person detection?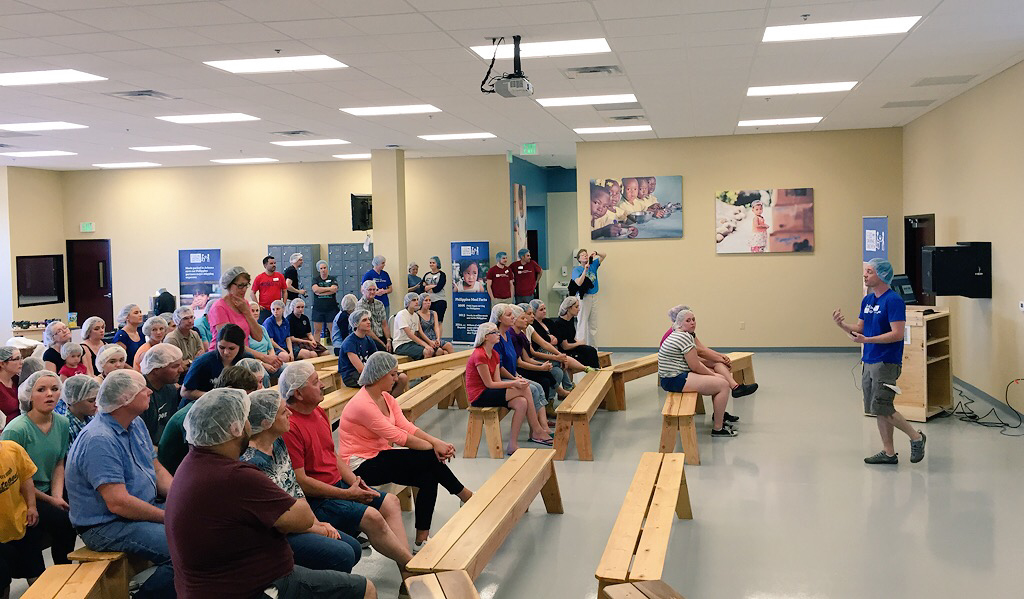
box=[328, 292, 358, 357]
